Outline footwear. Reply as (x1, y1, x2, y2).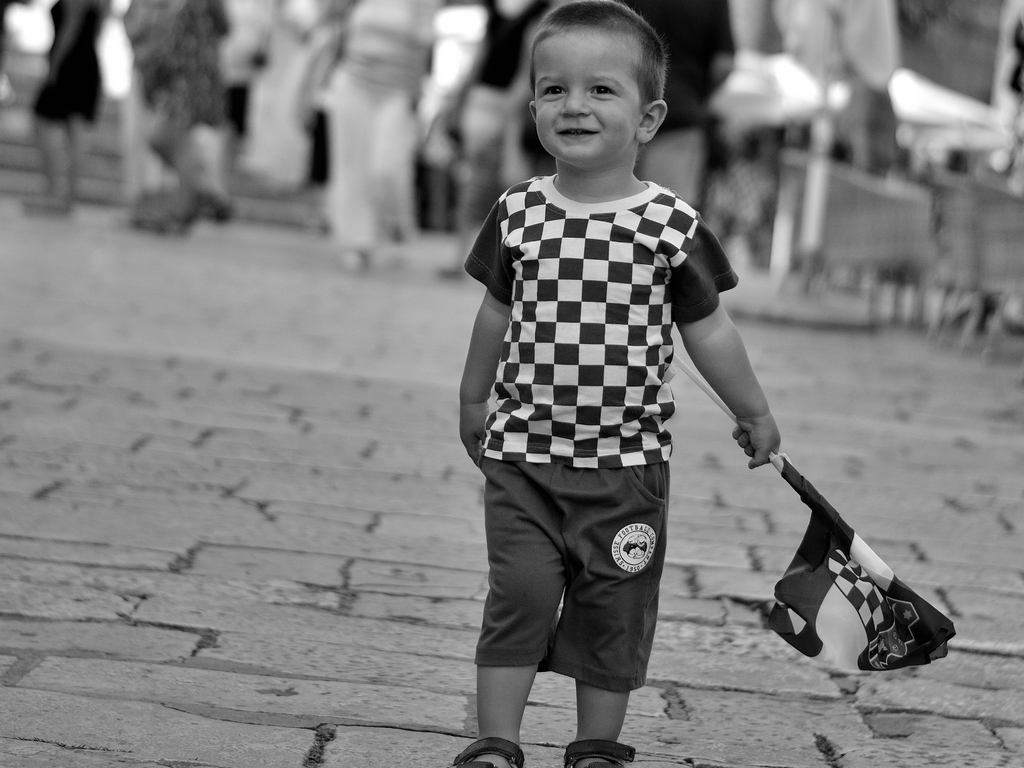
(560, 739, 634, 767).
